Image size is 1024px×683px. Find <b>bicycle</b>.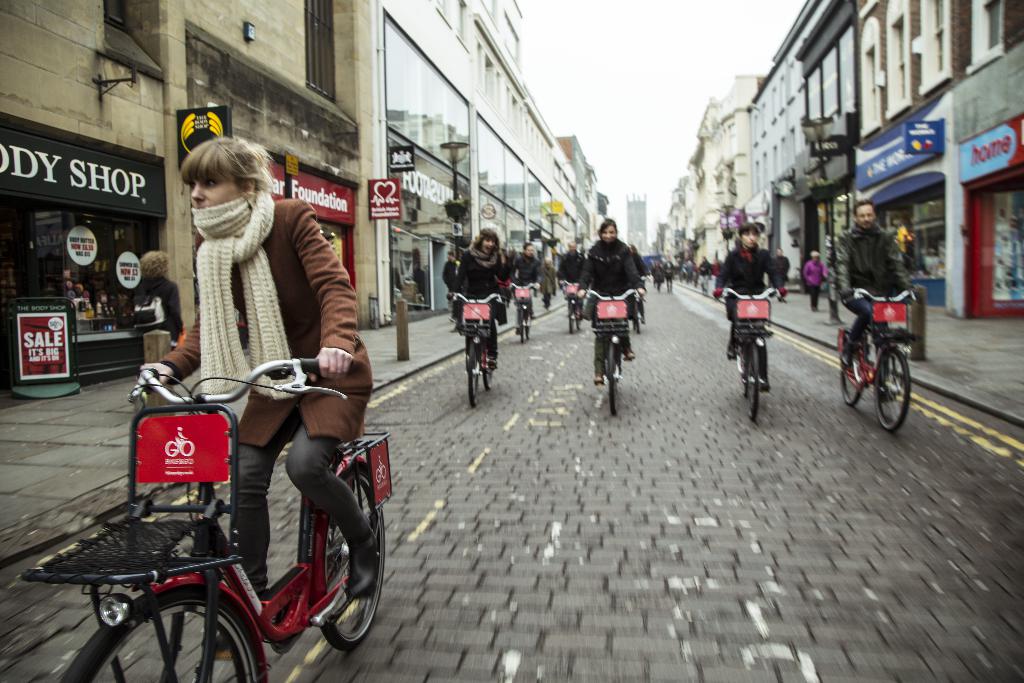
(448, 290, 510, 406).
